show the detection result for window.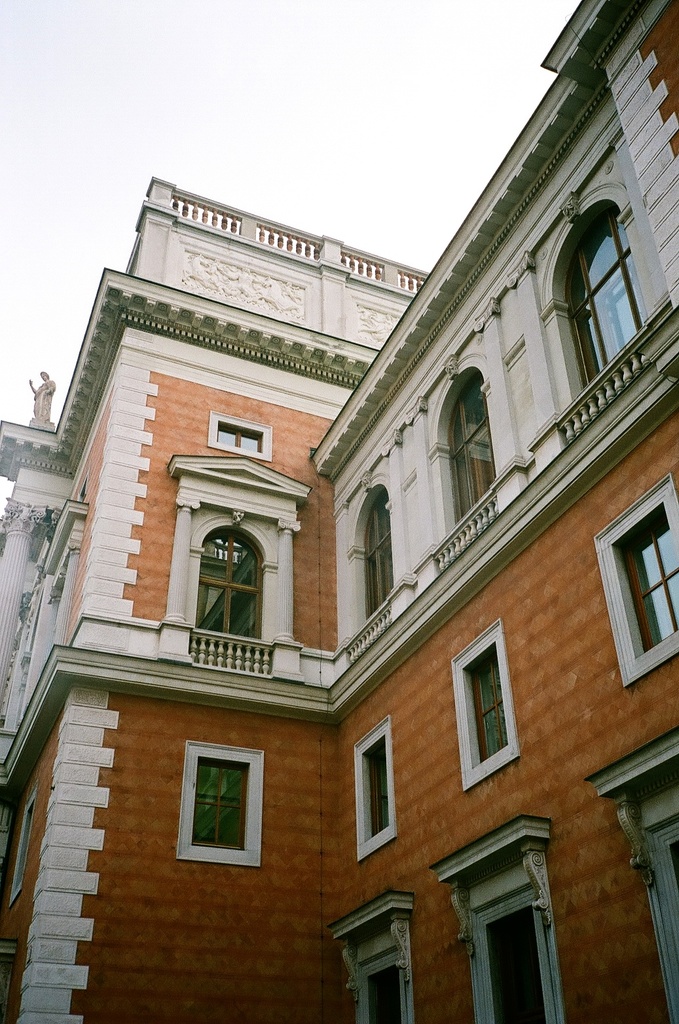
region(357, 960, 418, 1023).
